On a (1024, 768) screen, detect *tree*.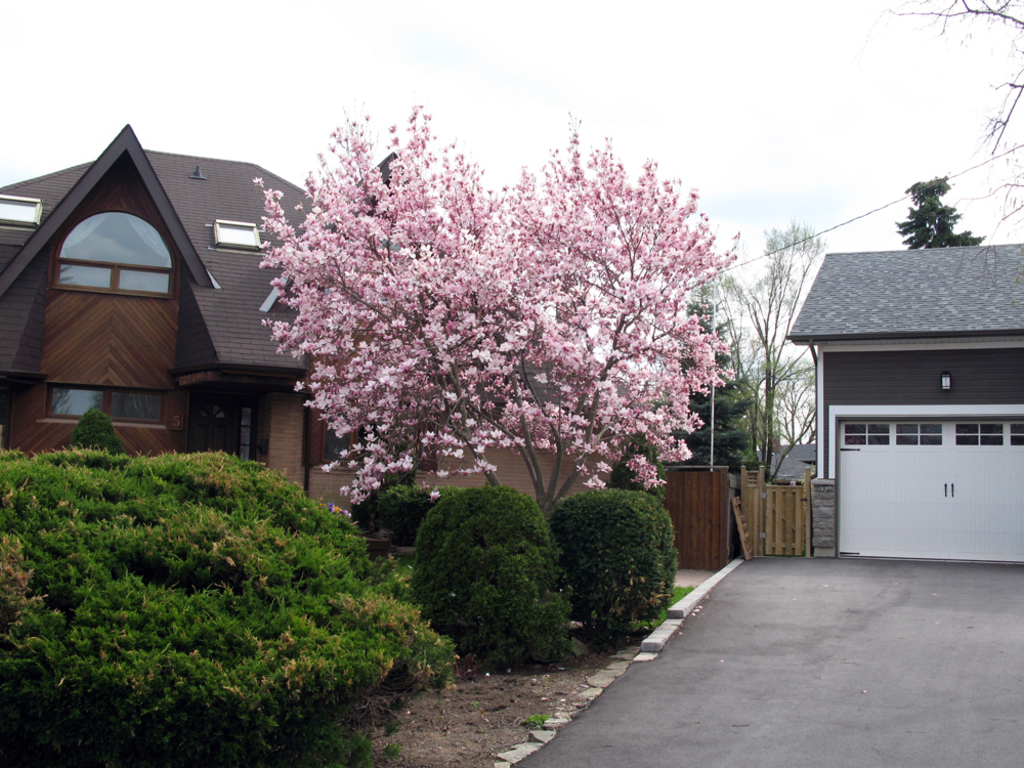
locate(884, 4, 1023, 256).
